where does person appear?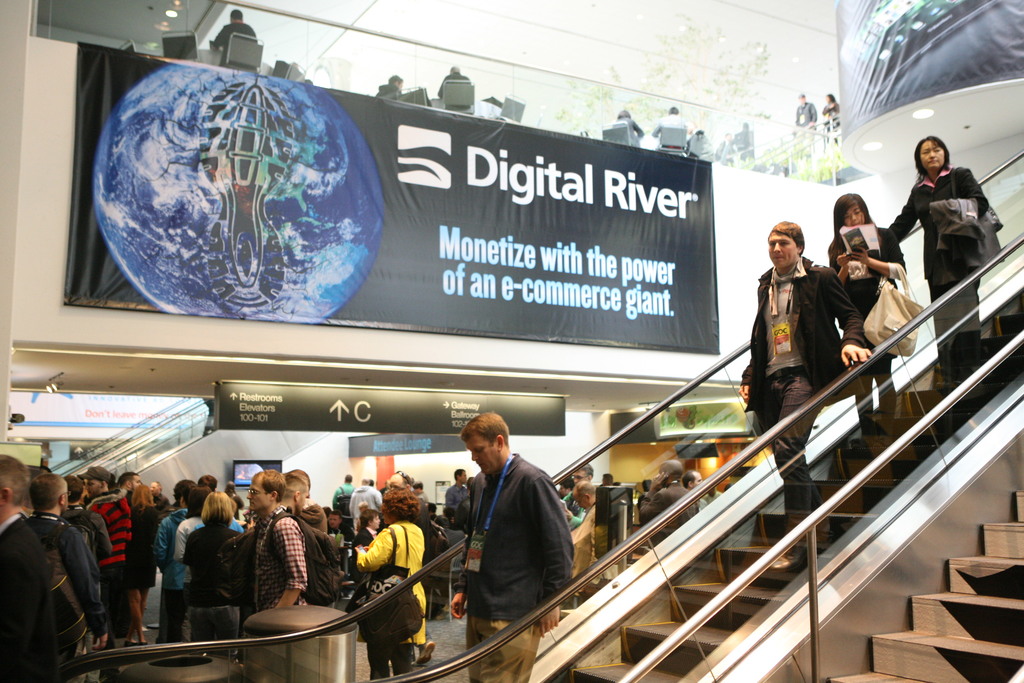
Appears at (380, 465, 447, 626).
